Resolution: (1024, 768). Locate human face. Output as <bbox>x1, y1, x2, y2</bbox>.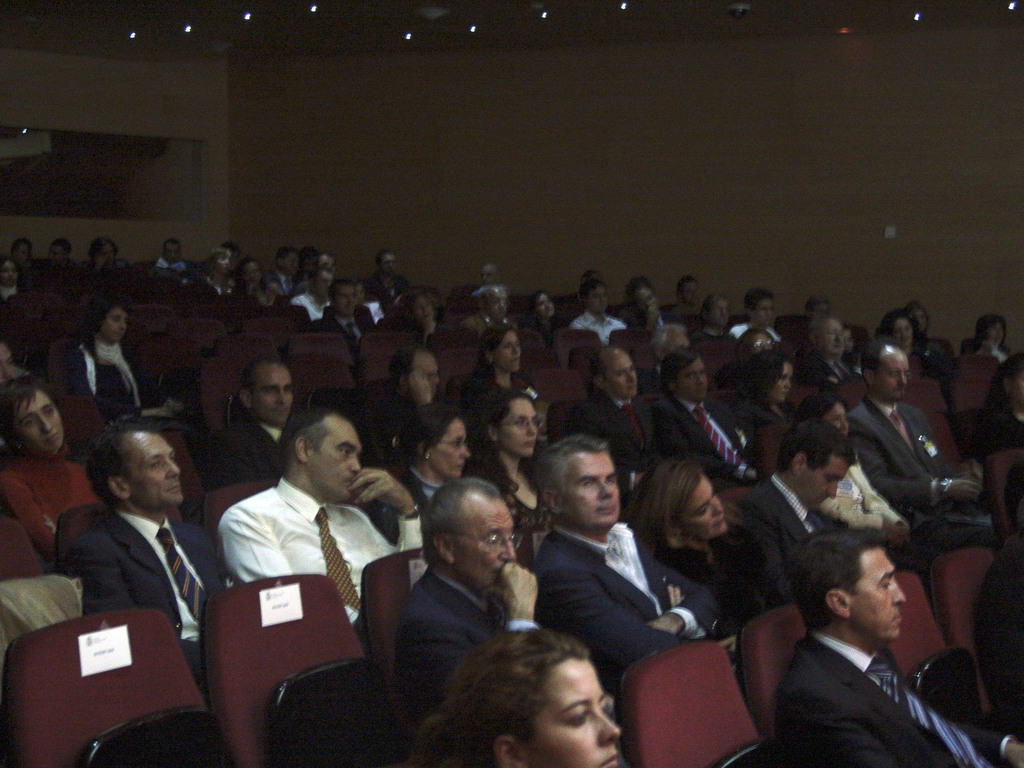
<bbox>0, 344, 13, 383</bbox>.
